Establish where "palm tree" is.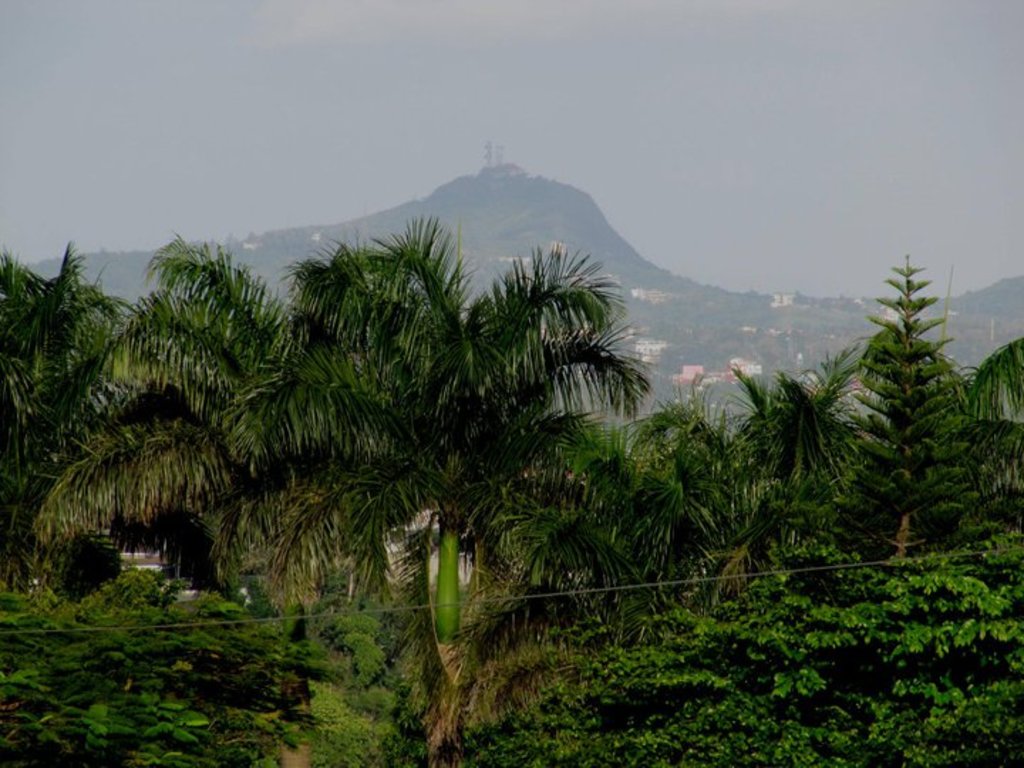
Established at 845, 366, 936, 542.
